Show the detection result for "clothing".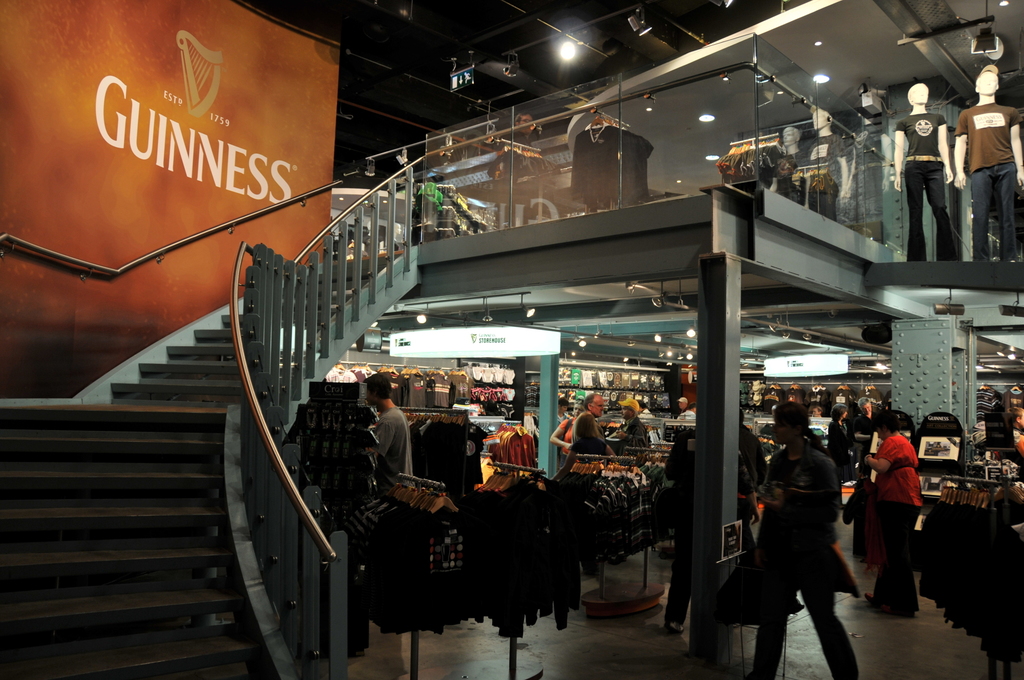
799:132:848:204.
